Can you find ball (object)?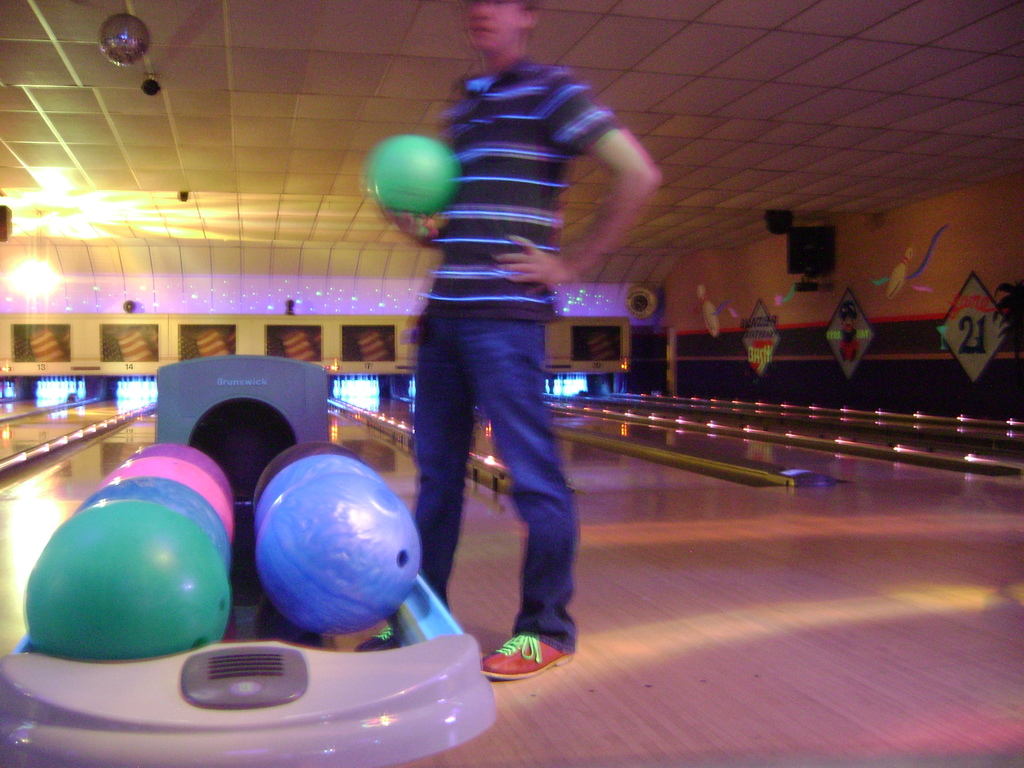
Yes, bounding box: {"x1": 73, "y1": 472, "x2": 238, "y2": 576}.
